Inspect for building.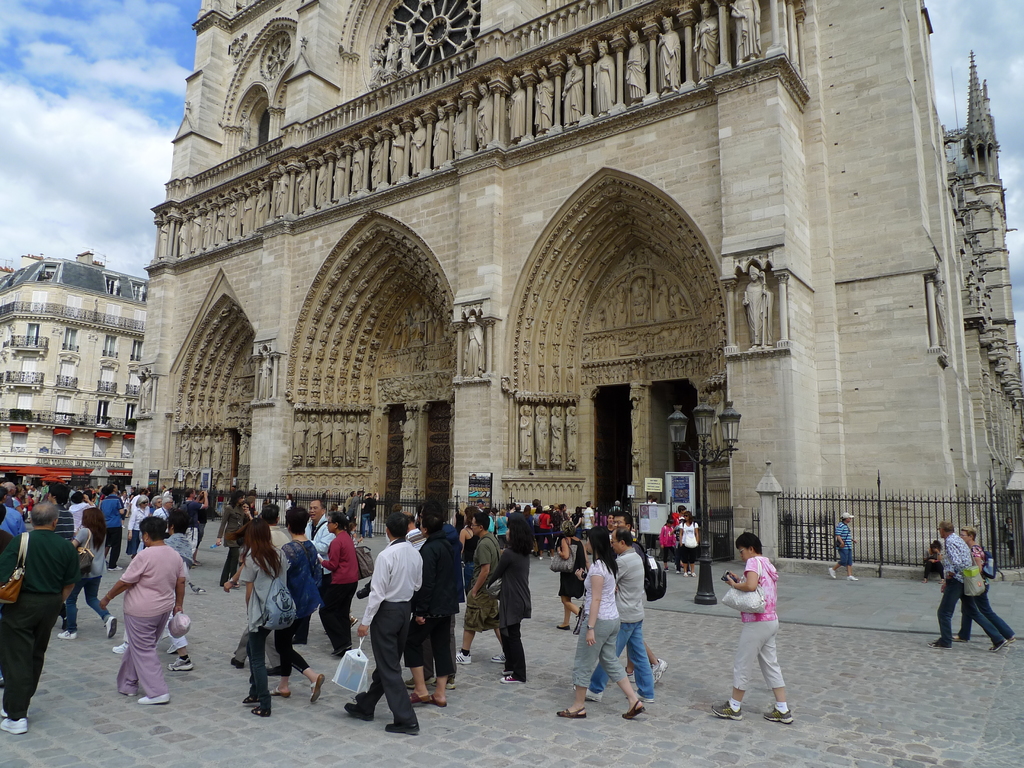
Inspection: 138, 0, 1023, 576.
